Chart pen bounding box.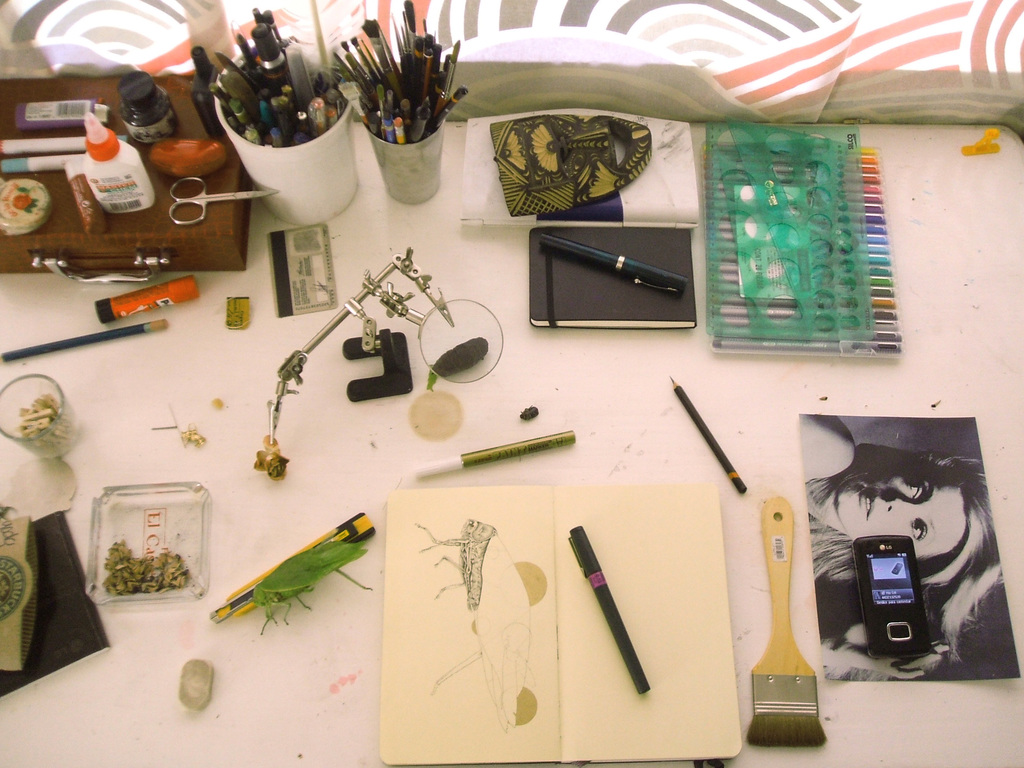
Charted: 0,131,84,147.
